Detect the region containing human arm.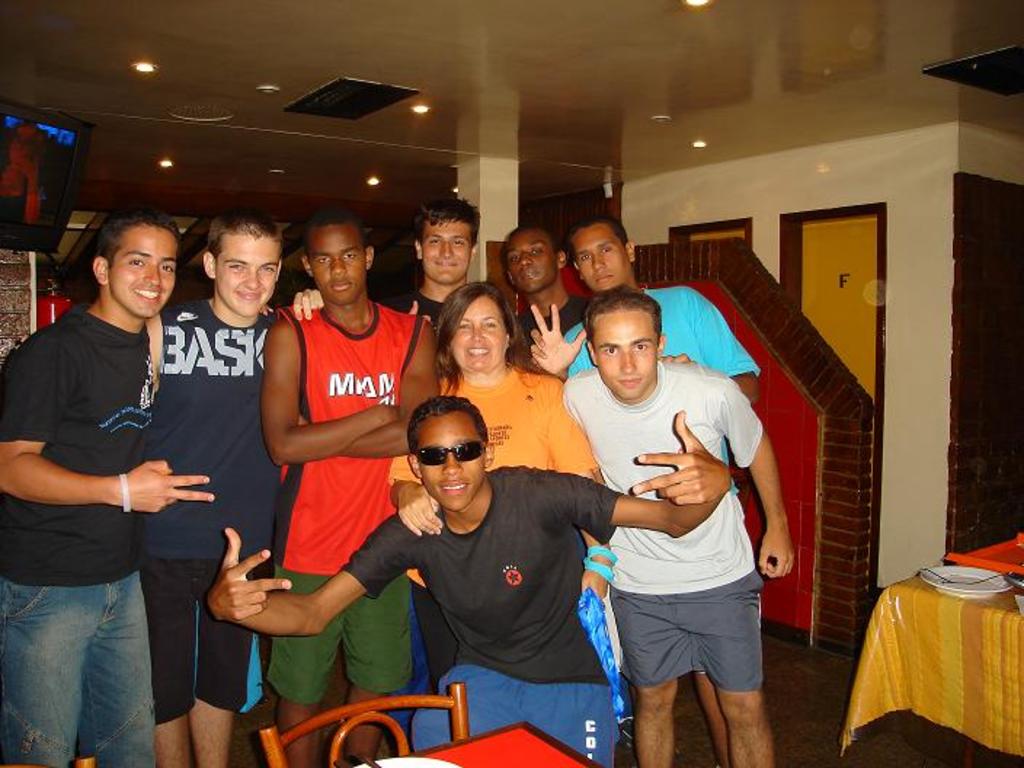
box=[544, 371, 625, 614].
